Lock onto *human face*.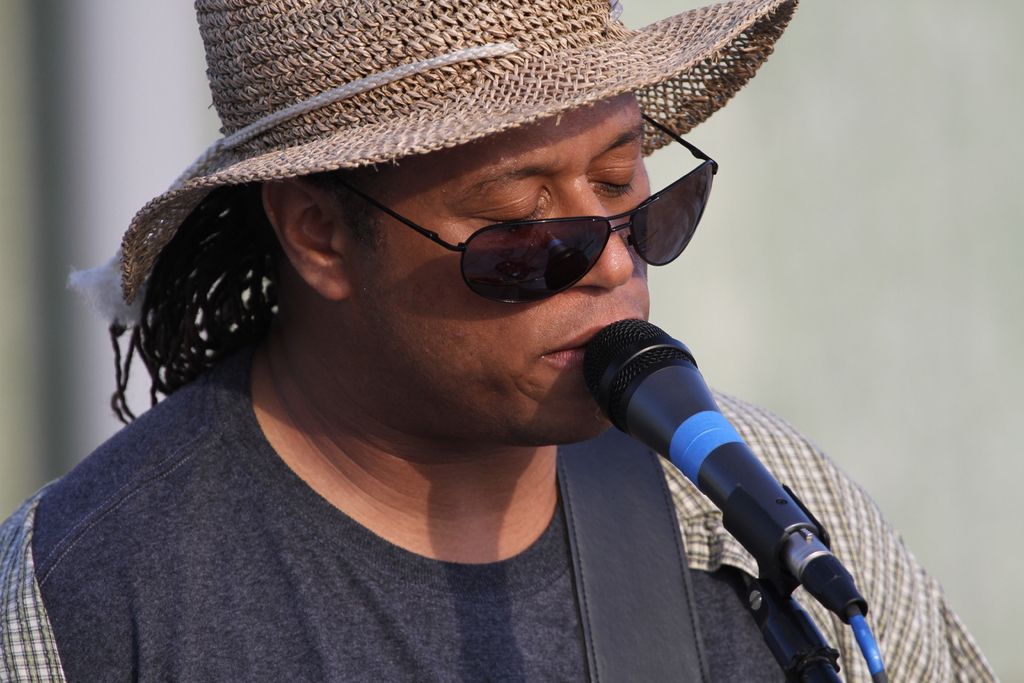
Locked: <bbox>334, 95, 654, 443</bbox>.
